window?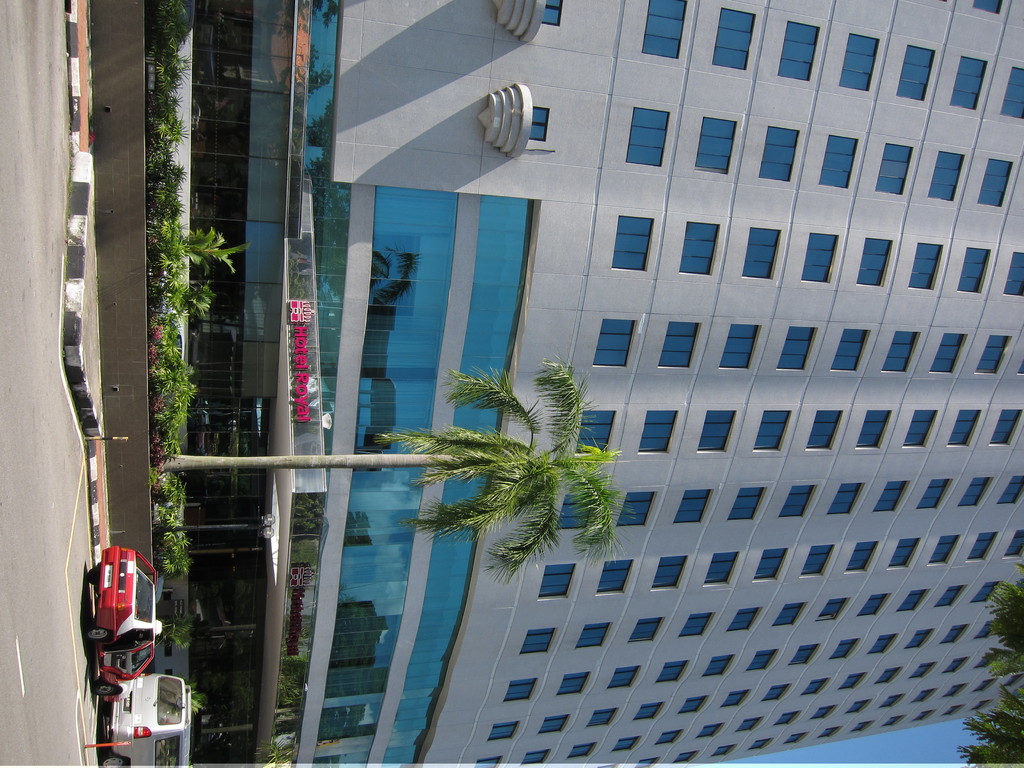
pyautogui.locateOnScreen(728, 478, 767, 529)
